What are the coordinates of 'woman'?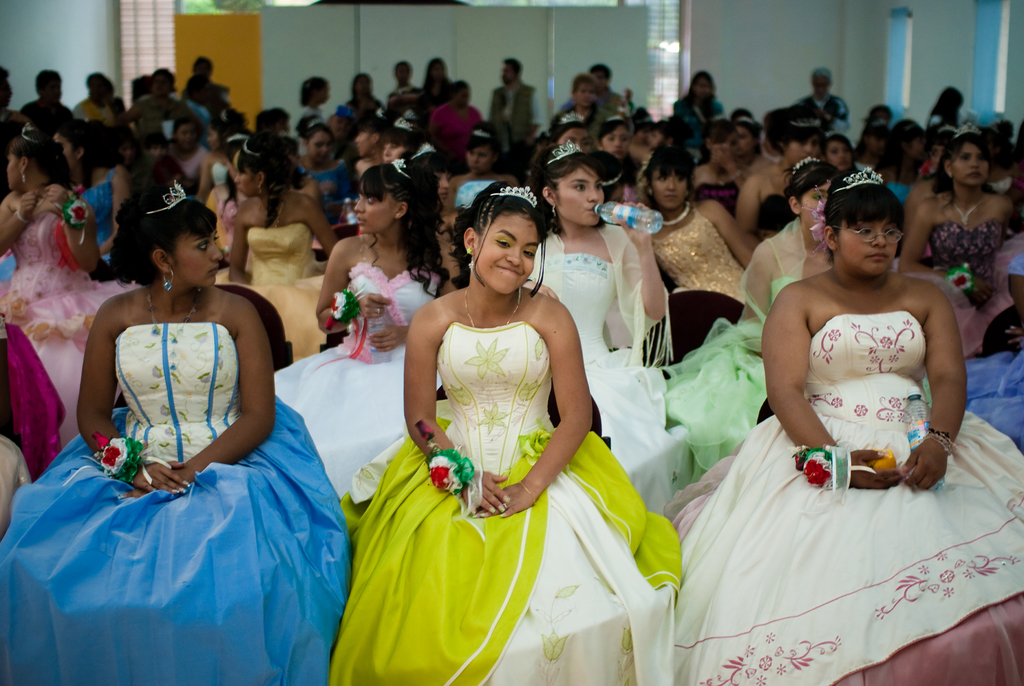
<box>0,178,353,685</box>.
